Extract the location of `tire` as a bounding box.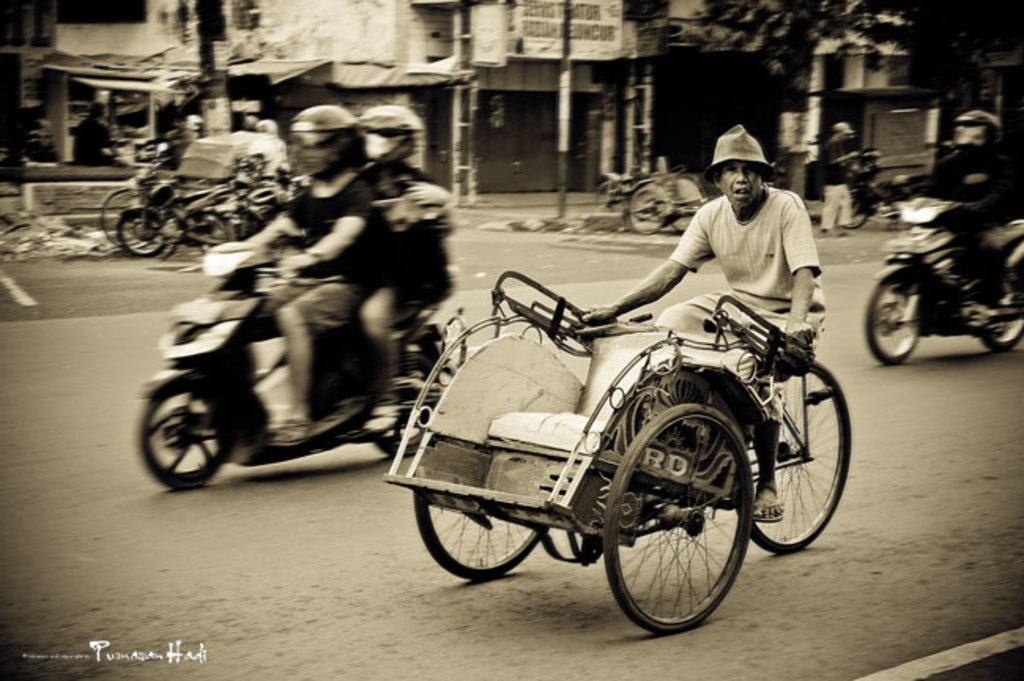
[left=359, top=345, right=443, bottom=457].
